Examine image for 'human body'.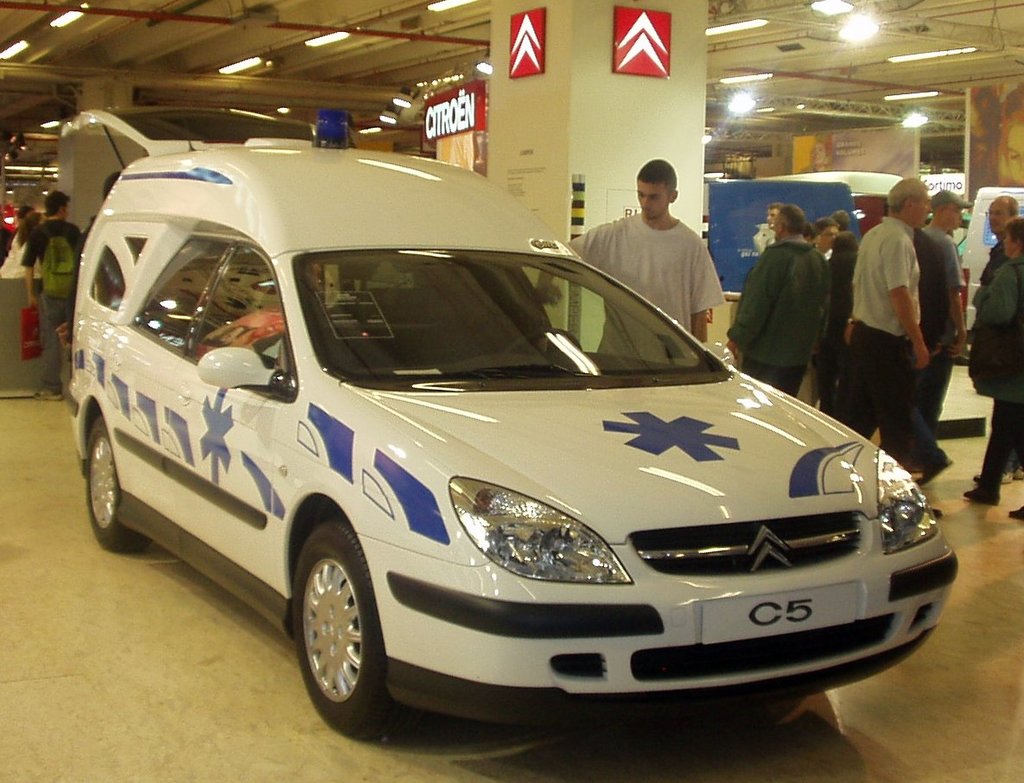
Examination result: [x1=594, y1=166, x2=737, y2=323].
